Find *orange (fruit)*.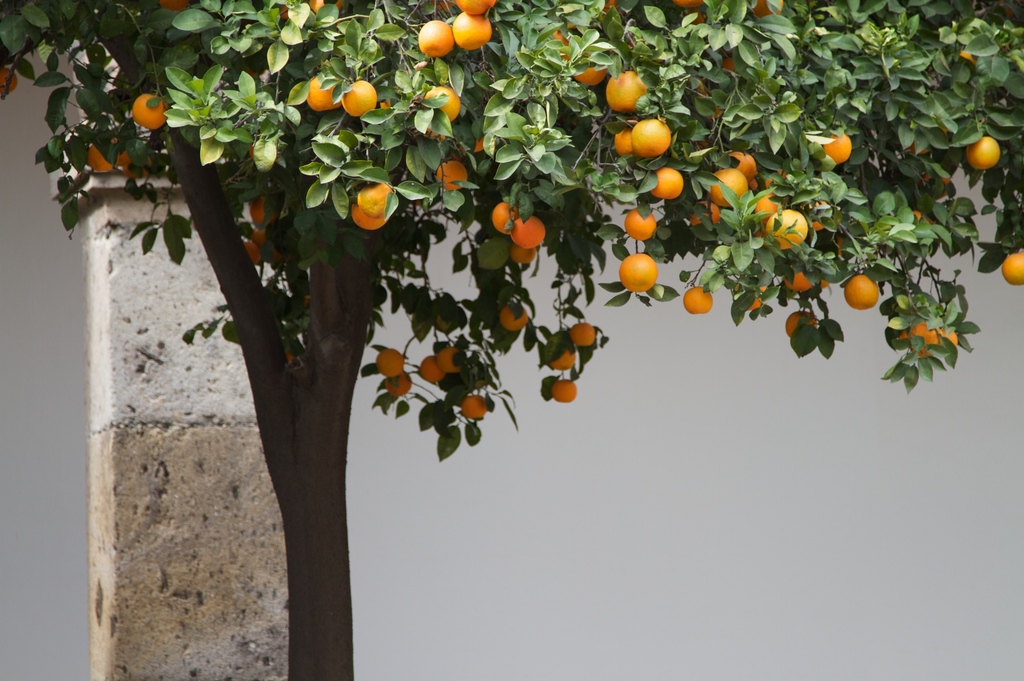
locate(88, 141, 113, 172).
